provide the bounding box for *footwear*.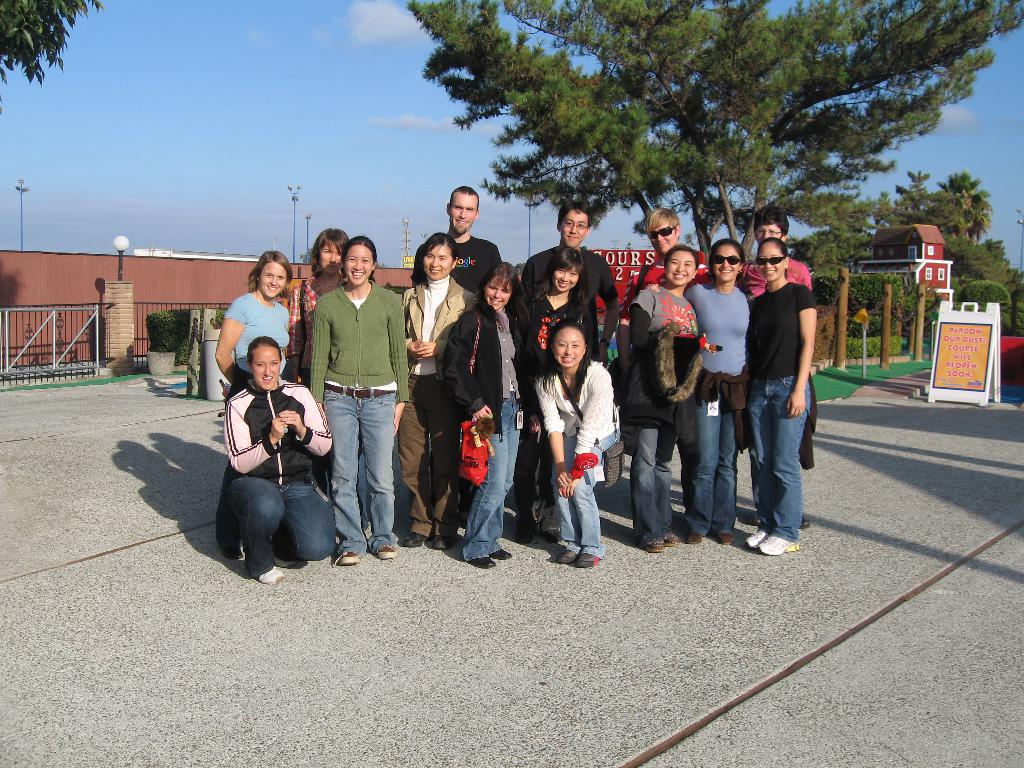
374 541 394 558.
